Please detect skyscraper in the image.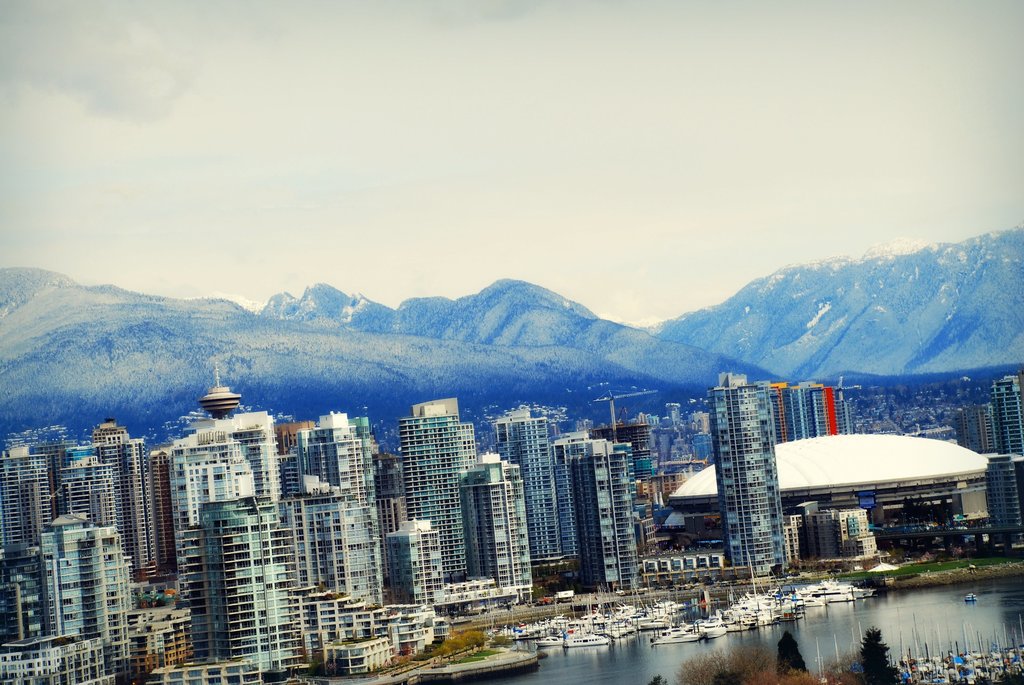
rect(163, 426, 257, 593).
